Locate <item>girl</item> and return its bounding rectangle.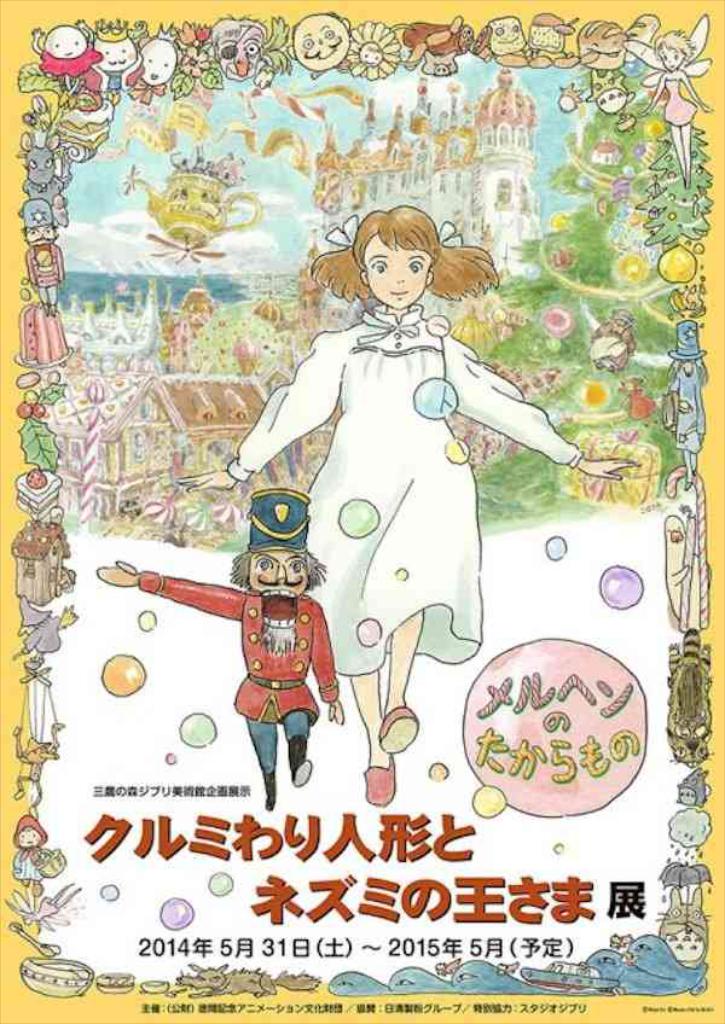
rect(173, 202, 640, 805).
